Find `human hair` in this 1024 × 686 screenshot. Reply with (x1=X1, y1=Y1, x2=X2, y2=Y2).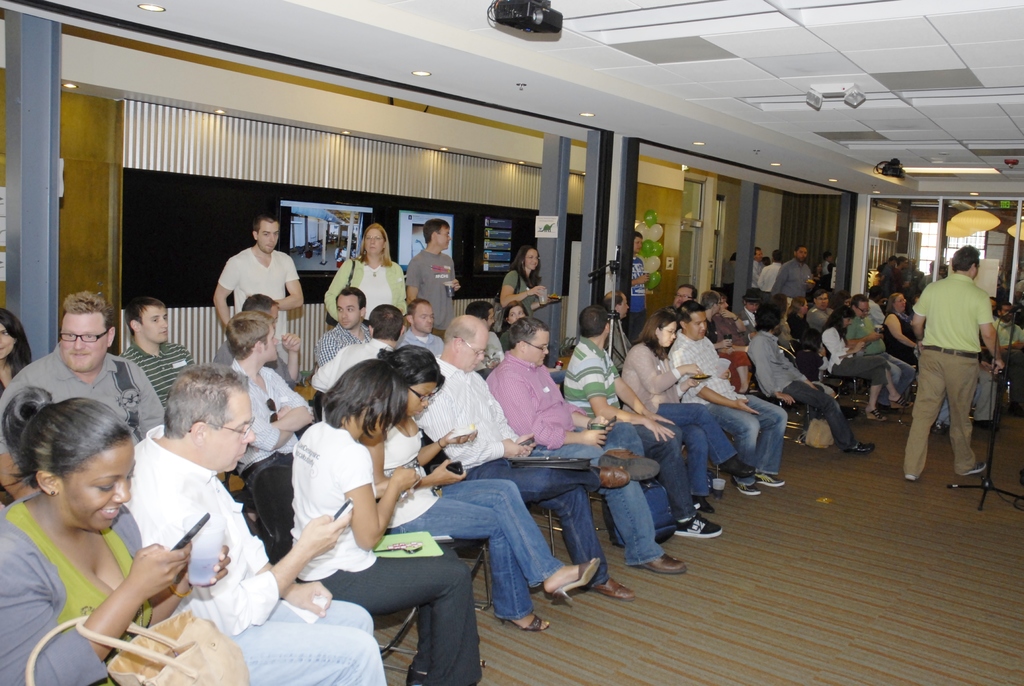
(x1=886, y1=291, x2=902, y2=317).
